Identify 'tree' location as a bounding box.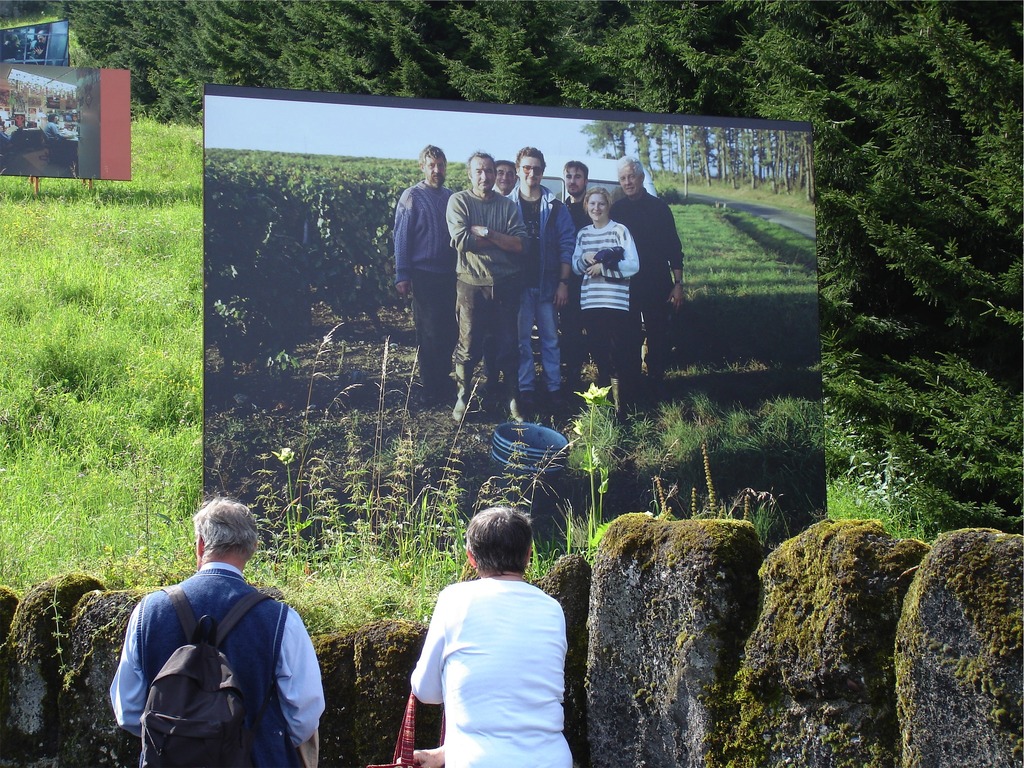
detection(49, 0, 1023, 516).
